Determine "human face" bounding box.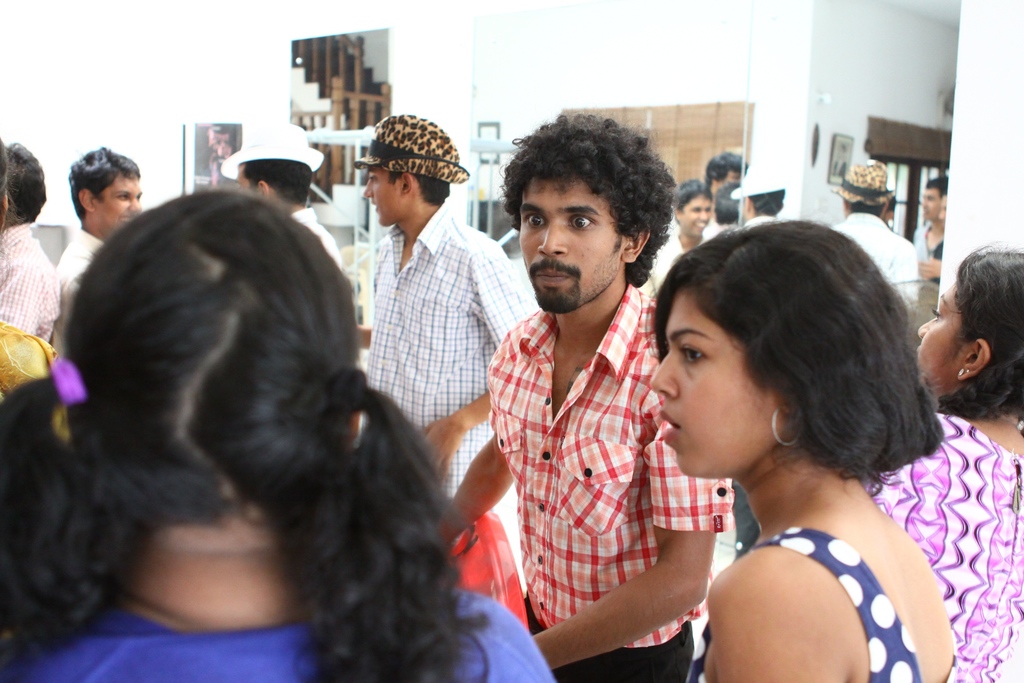
Determined: locate(918, 286, 970, 393).
